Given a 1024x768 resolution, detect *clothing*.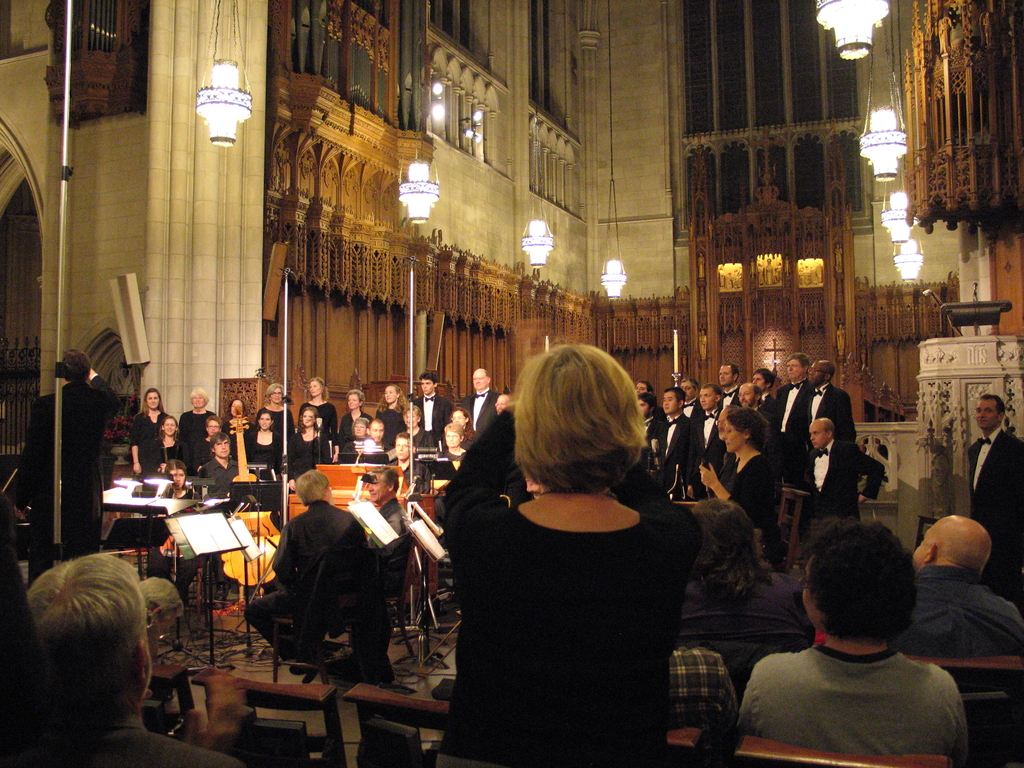
box(739, 647, 969, 767).
